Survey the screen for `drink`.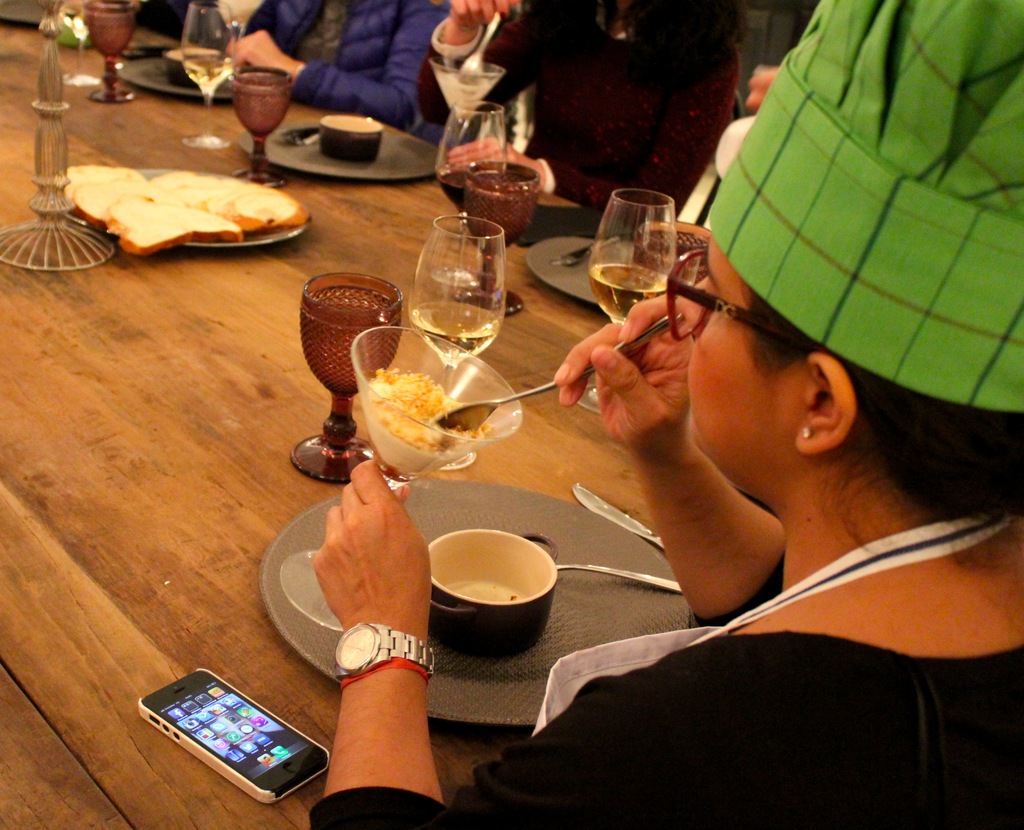
Survey found: locate(586, 264, 666, 328).
